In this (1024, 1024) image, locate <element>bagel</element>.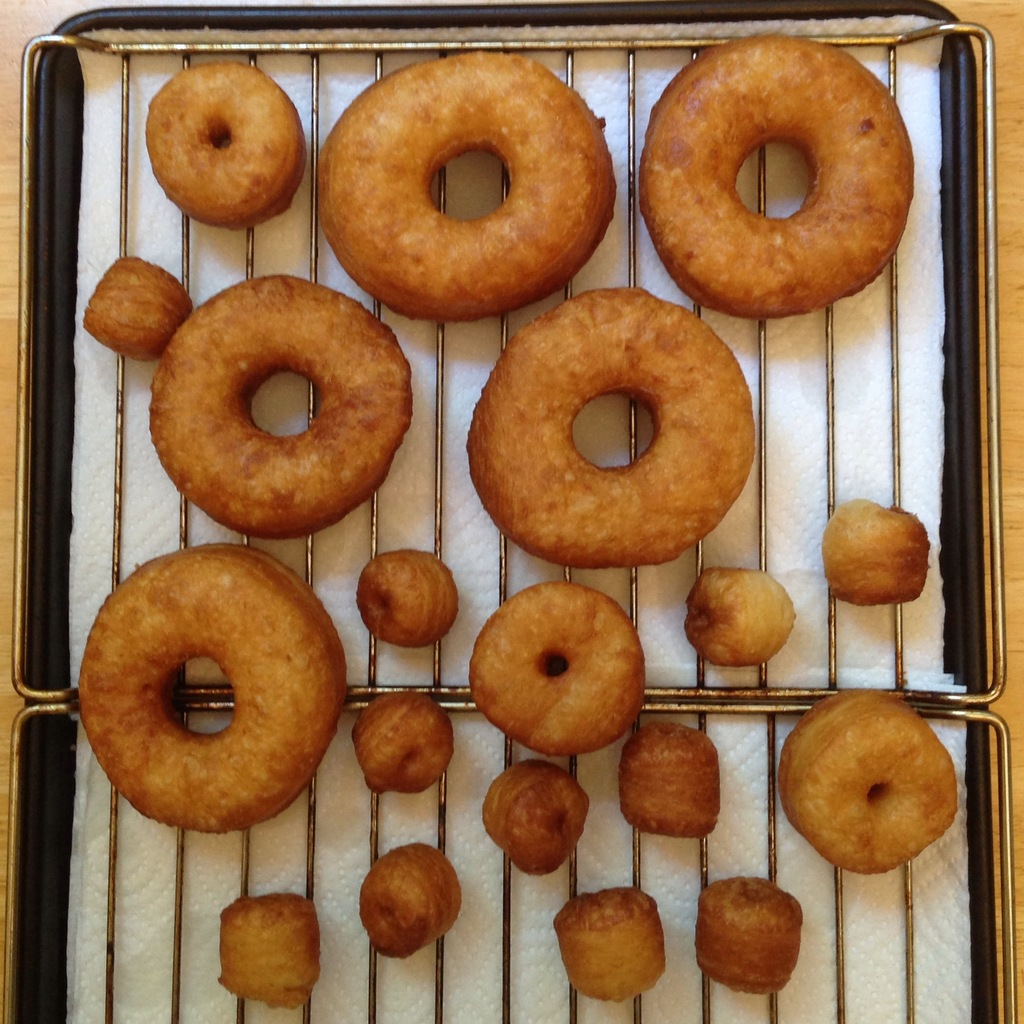
Bounding box: region(776, 691, 963, 877).
